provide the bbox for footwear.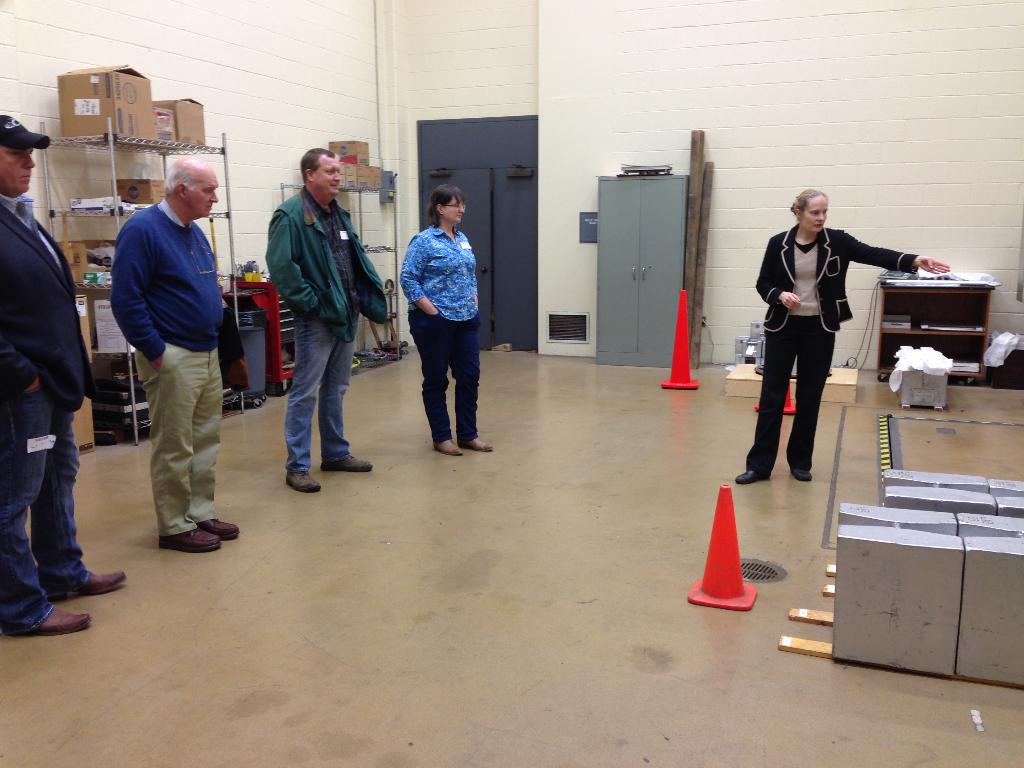
(left=793, top=461, right=816, bottom=479).
